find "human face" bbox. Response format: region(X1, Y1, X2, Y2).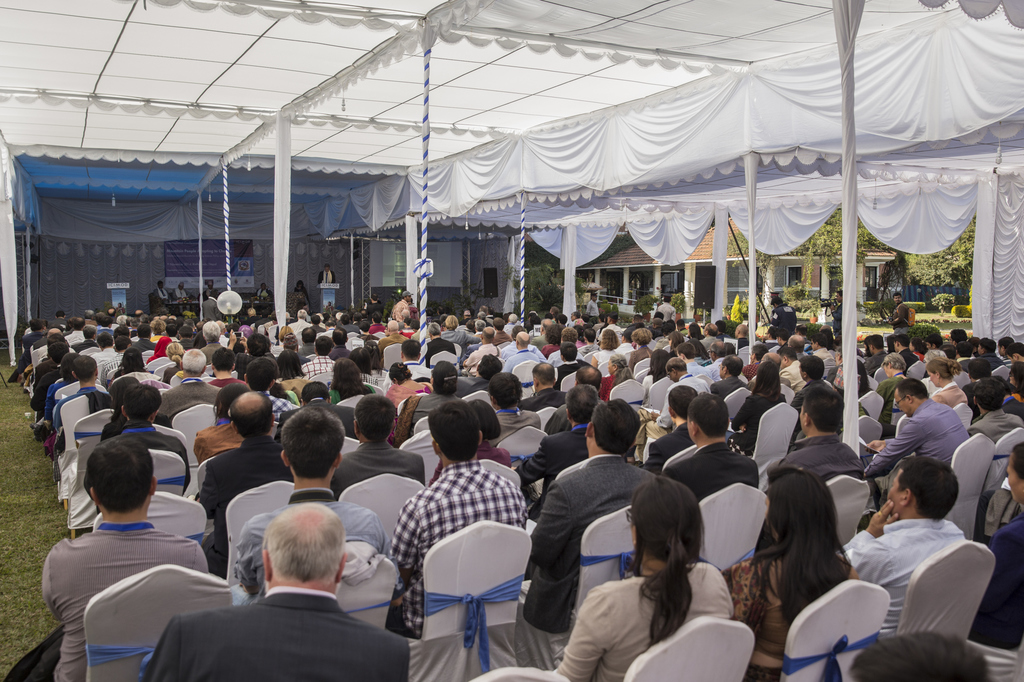
region(894, 392, 912, 416).
